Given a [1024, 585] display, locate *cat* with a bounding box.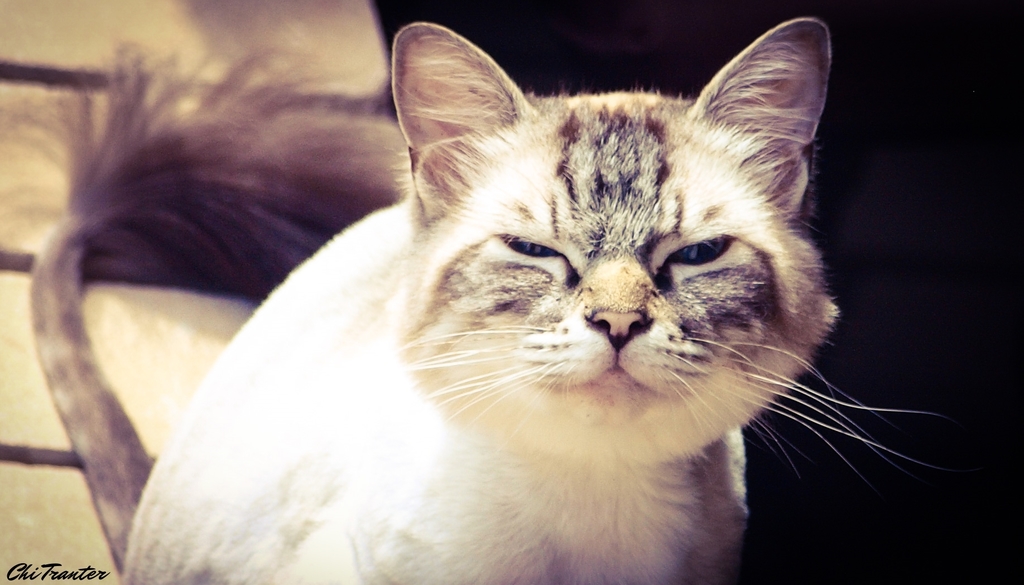
Located: bbox(118, 11, 945, 583).
